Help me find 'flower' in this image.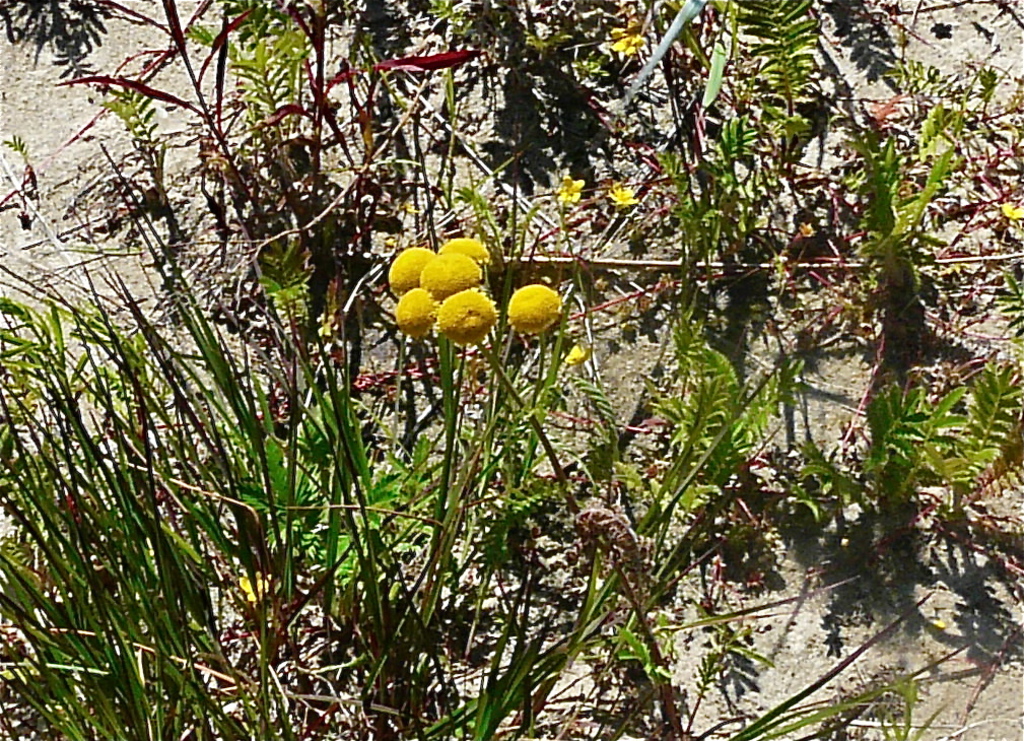
Found it: 414,250,481,294.
